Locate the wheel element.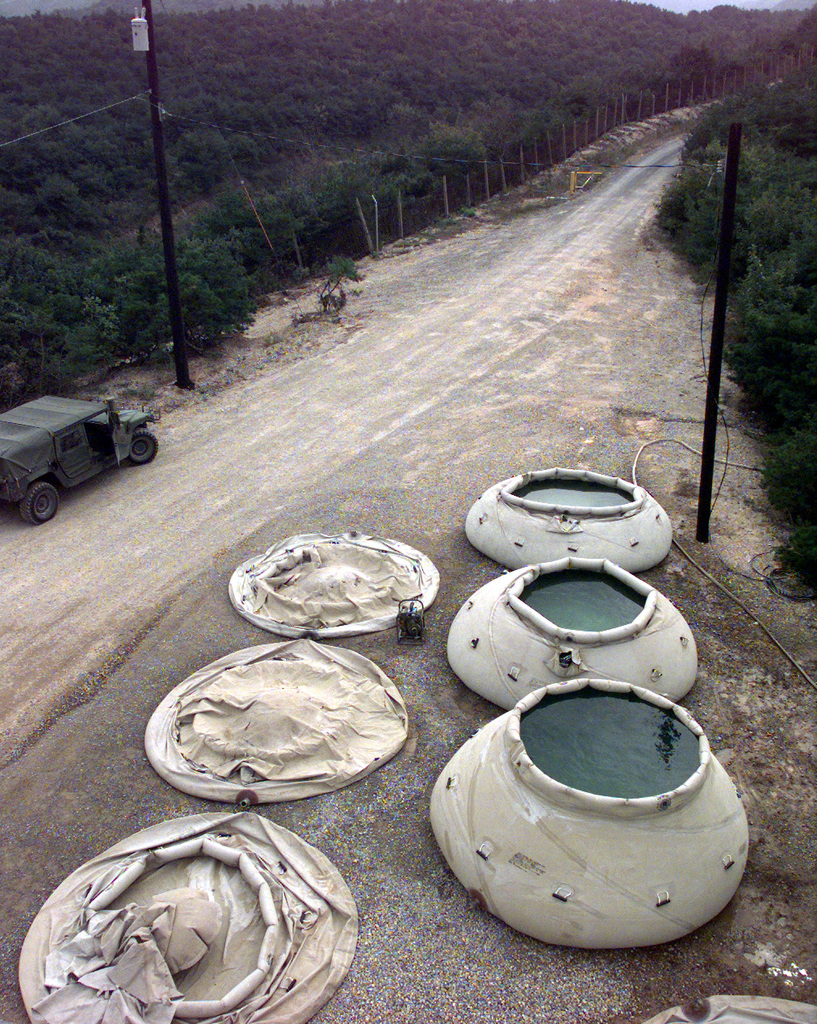
Element bbox: bbox=[124, 427, 161, 466].
